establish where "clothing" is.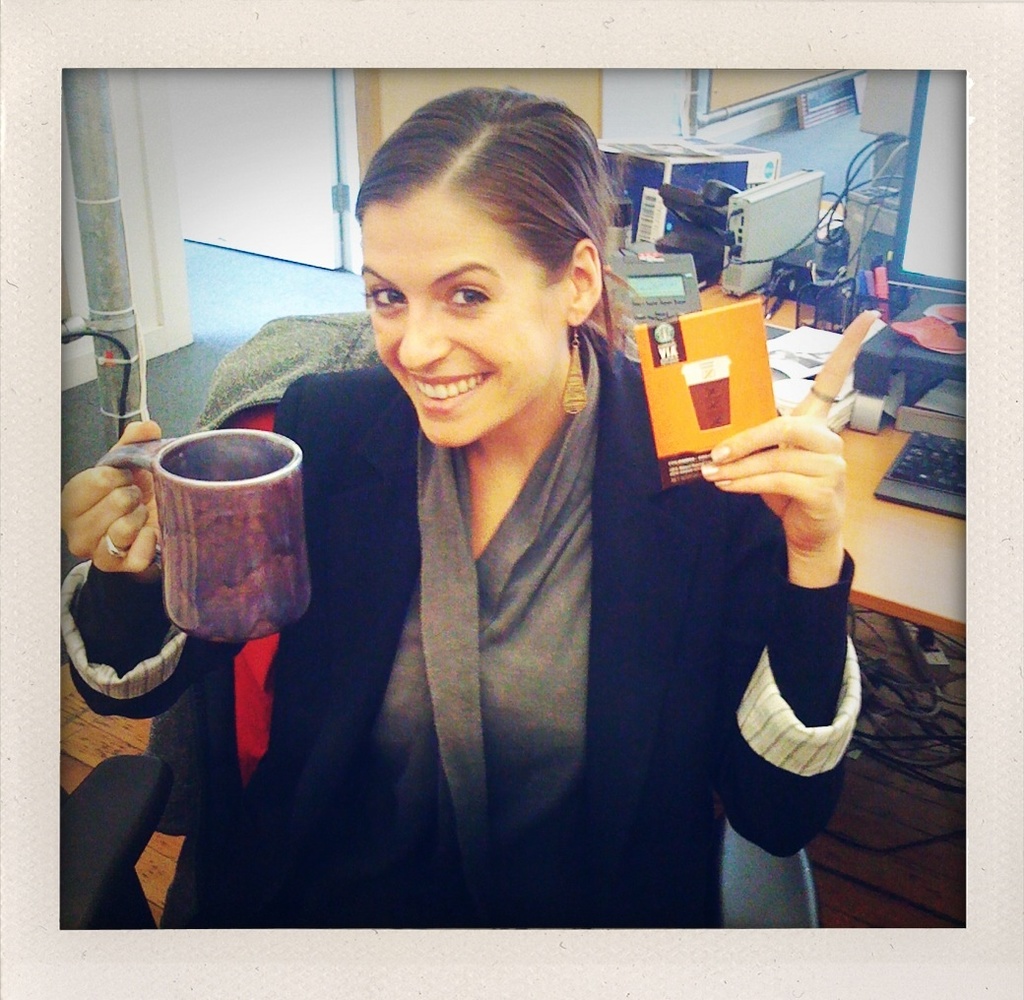
Established at (164,281,801,947).
